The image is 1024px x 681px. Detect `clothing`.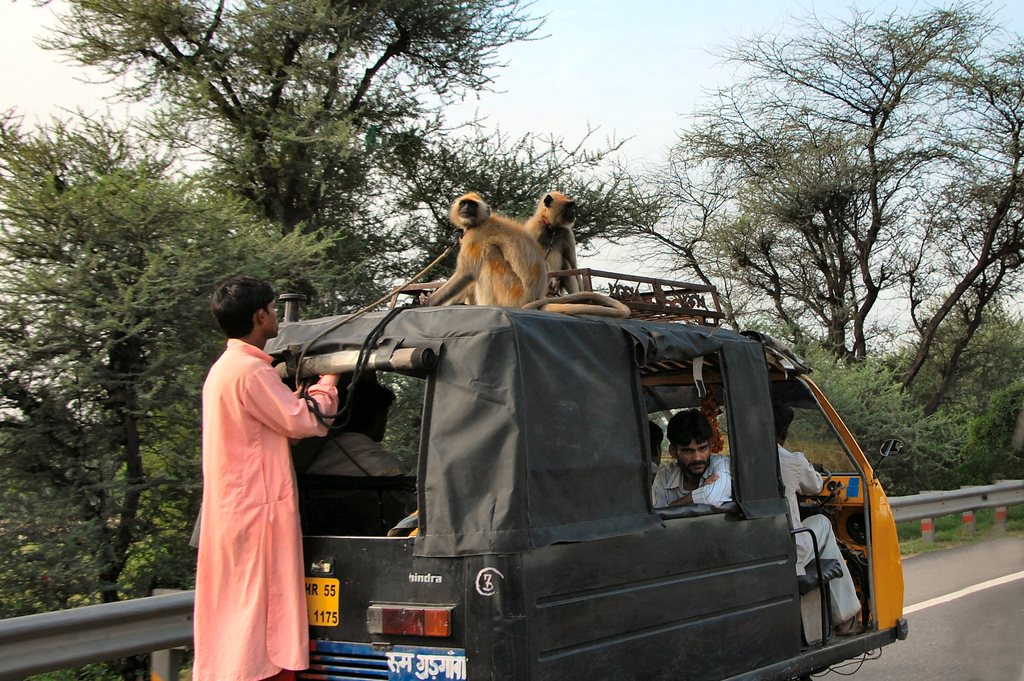
Detection: rect(776, 442, 867, 650).
